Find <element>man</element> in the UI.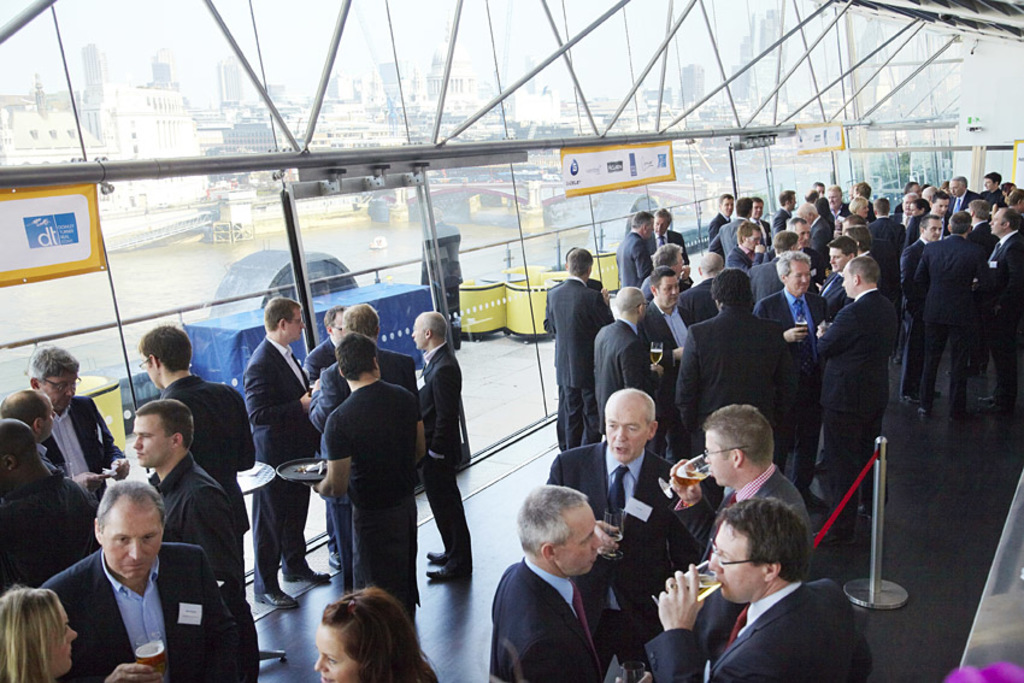
UI element at x1=298, y1=304, x2=348, y2=384.
